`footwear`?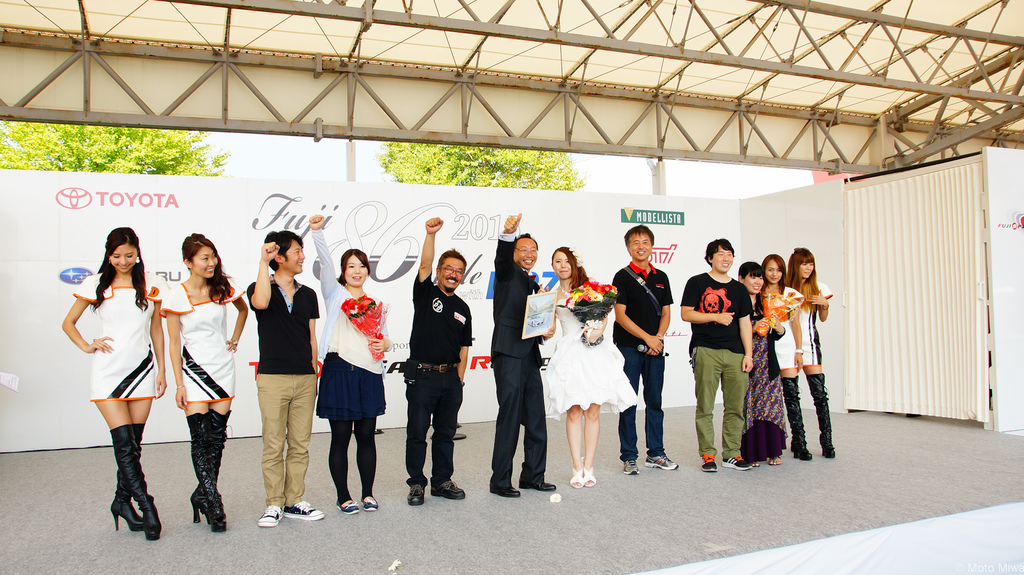
select_region(108, 421, 159, 539)
